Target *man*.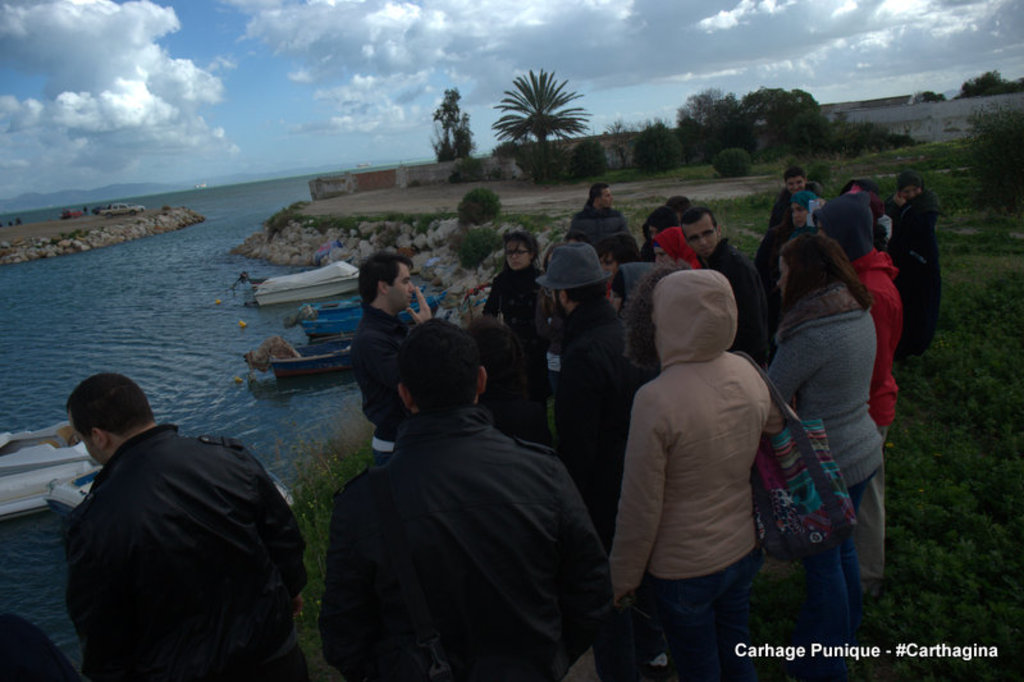
Target region: 676:205:771:375.
